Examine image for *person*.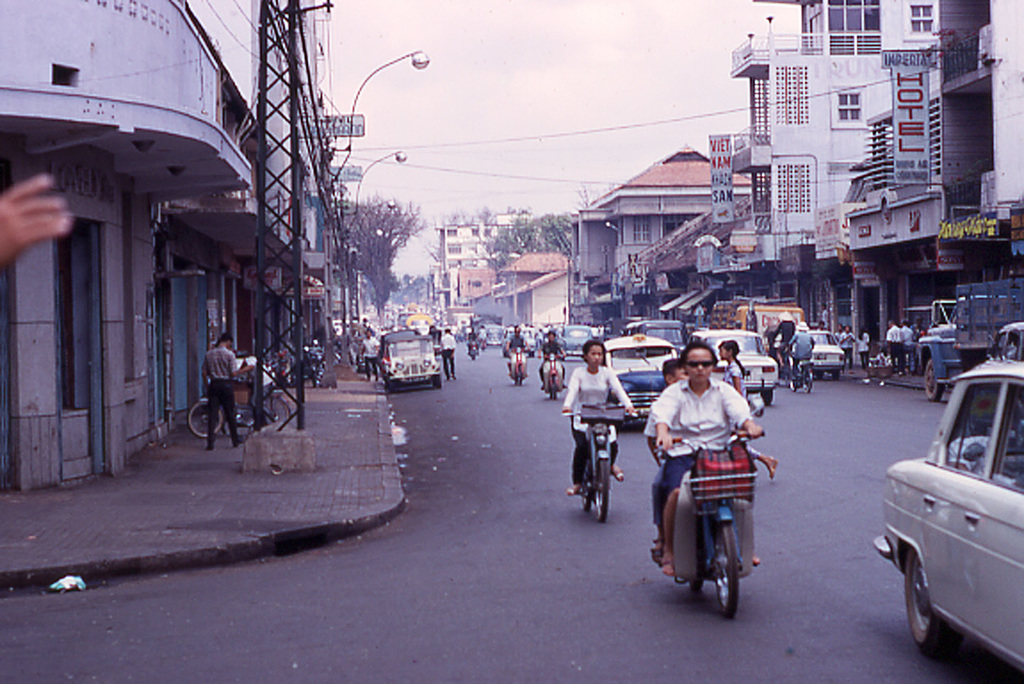
Examination result: (501, 319, 531, 376).
